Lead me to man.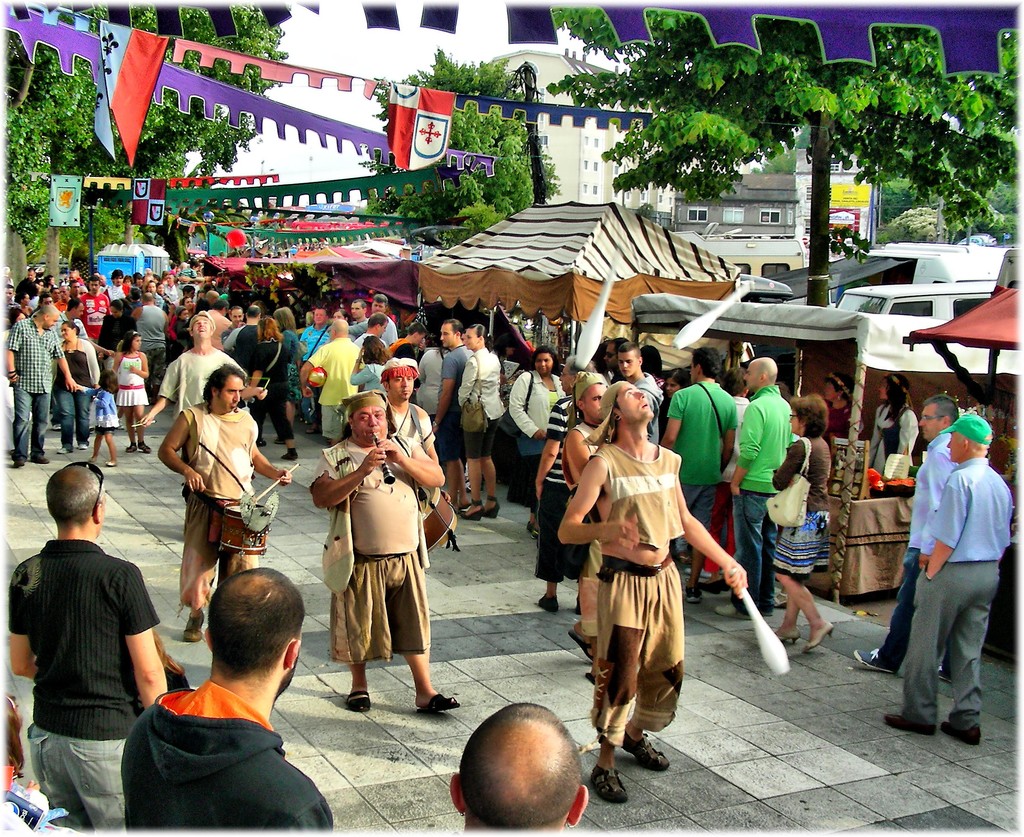
Lead to crop(76, 275, 111, 345).
